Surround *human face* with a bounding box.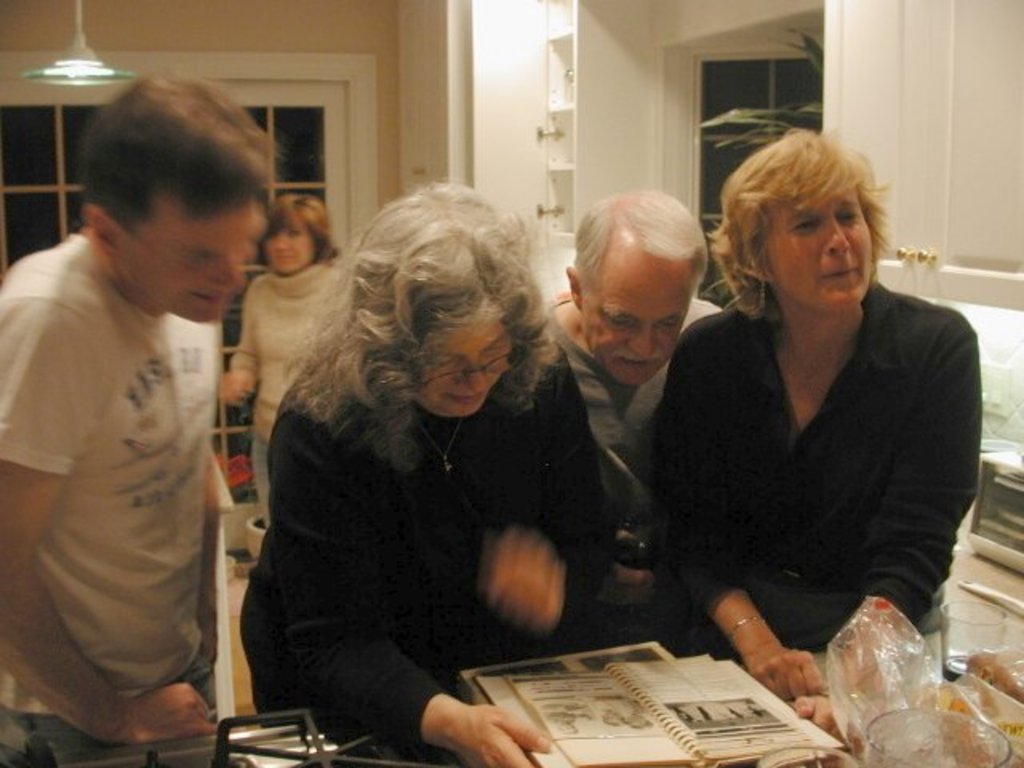
pyautogui.locateOnScreen(421, 309, 514, 422).
